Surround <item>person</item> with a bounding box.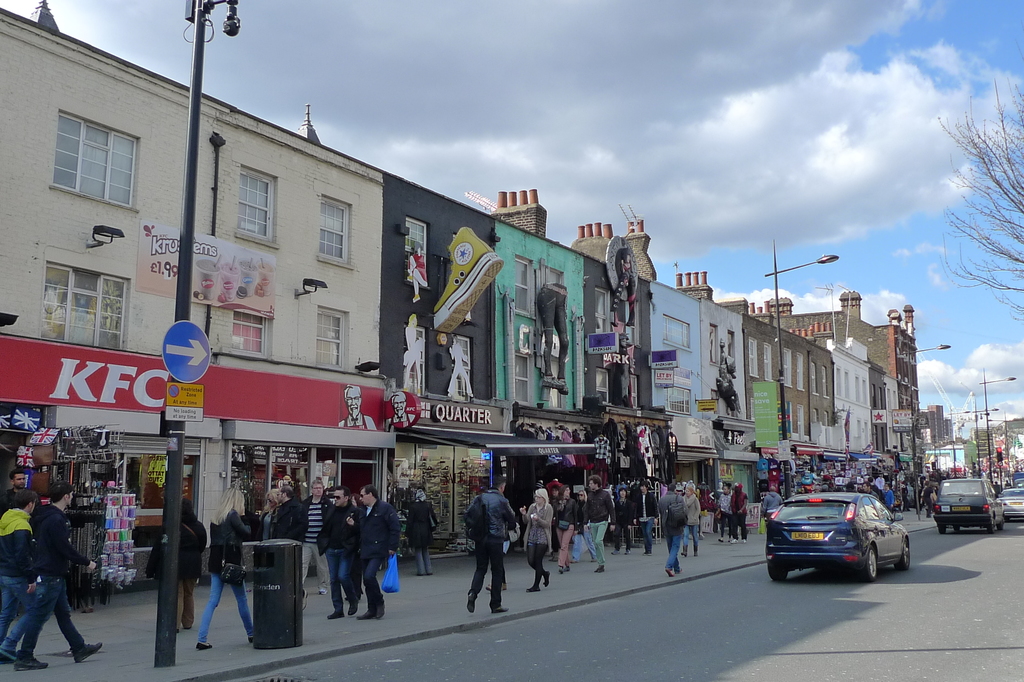
select_region(145, 497, 205, 631).
